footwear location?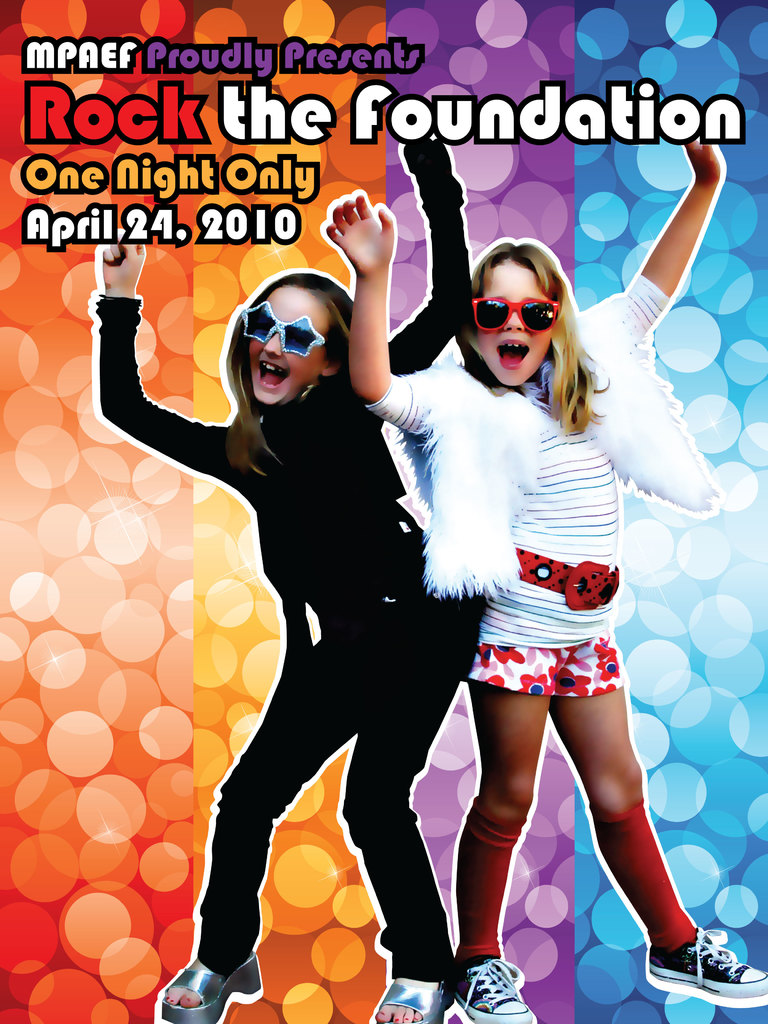
[x1=164, y1=931, x2=259, y2=1013]
